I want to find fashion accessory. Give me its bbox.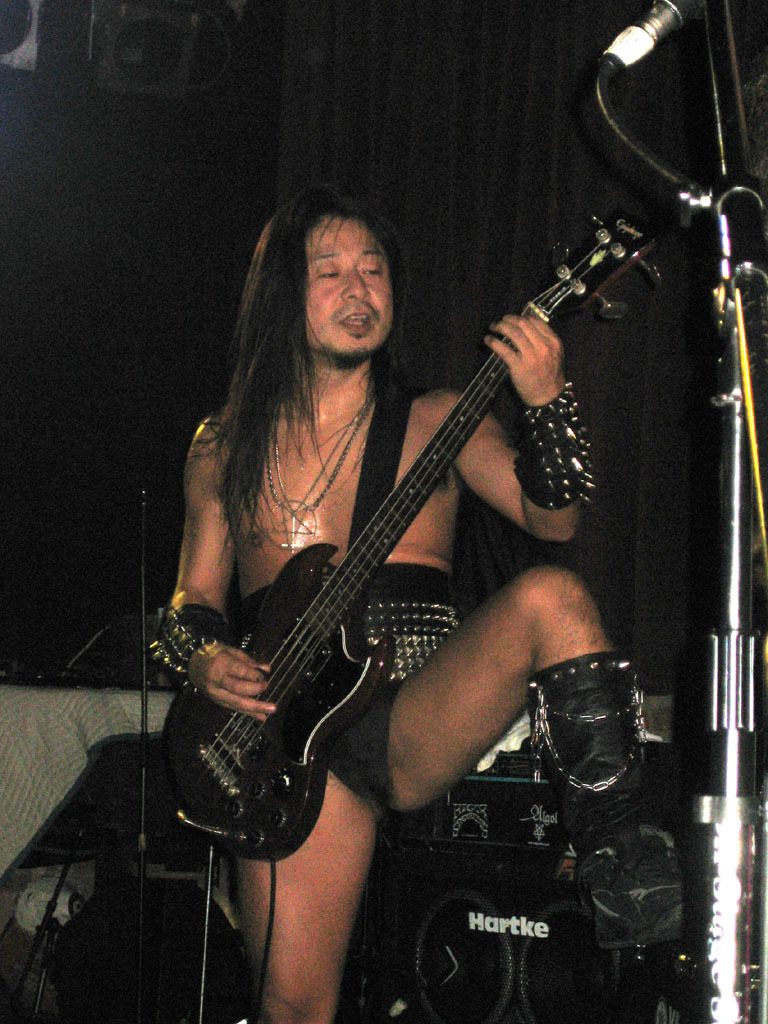
region(511, 376, 598, 511).
